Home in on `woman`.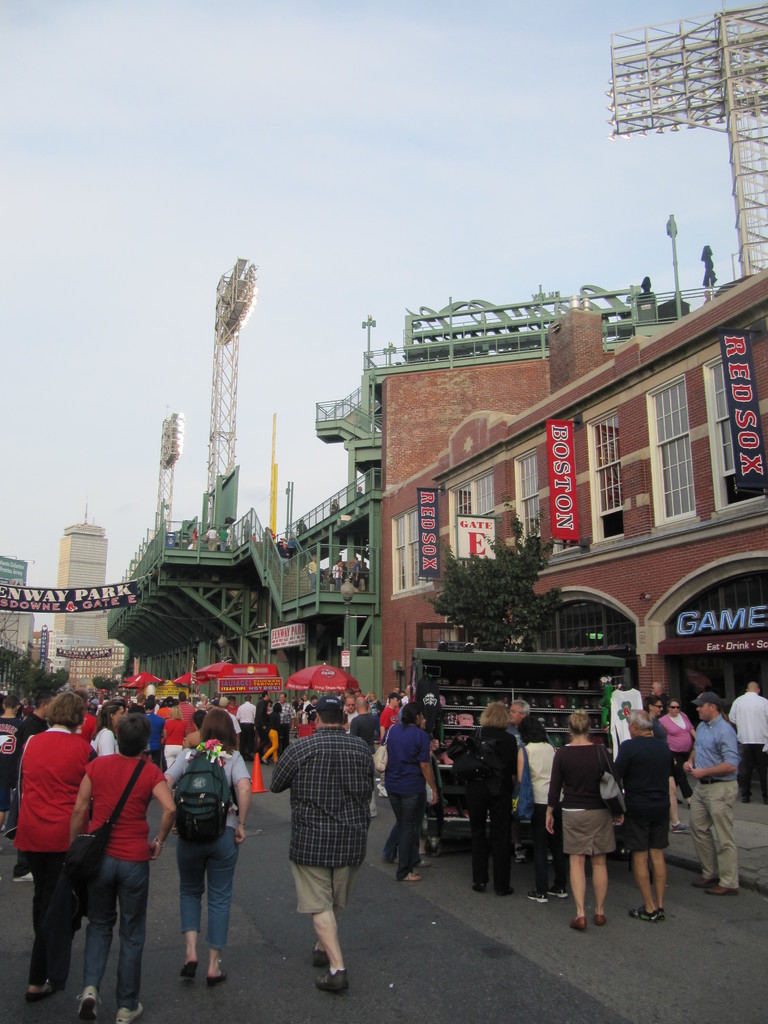
Homed in at <box>259,701,282,765</box>.
